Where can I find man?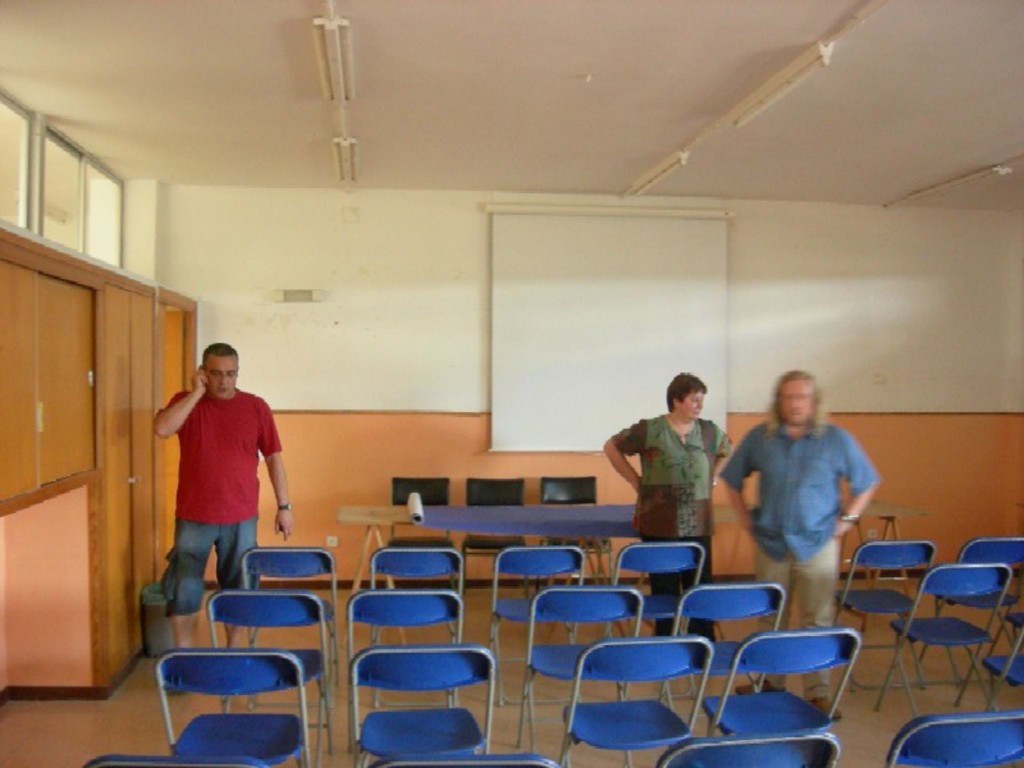
You can find it at [732, 379, 888, 634].
